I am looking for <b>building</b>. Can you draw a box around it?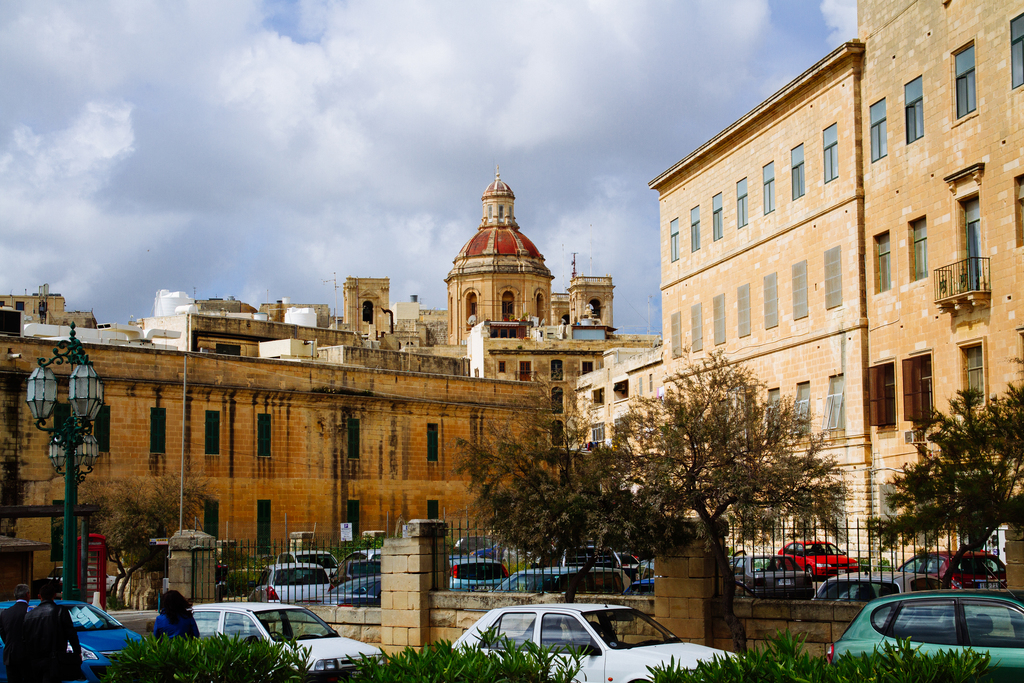
Sure, the bounding box is locate(579, 0, 1023, 576).
